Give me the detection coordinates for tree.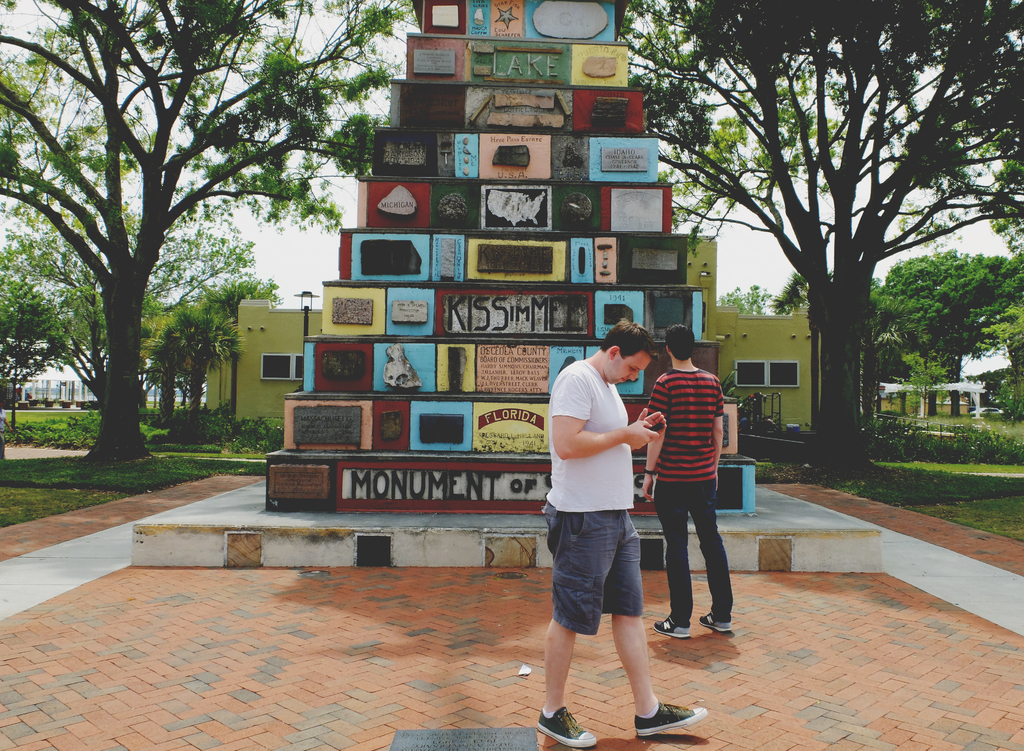
l=0, t=0, r=421, b=465.
